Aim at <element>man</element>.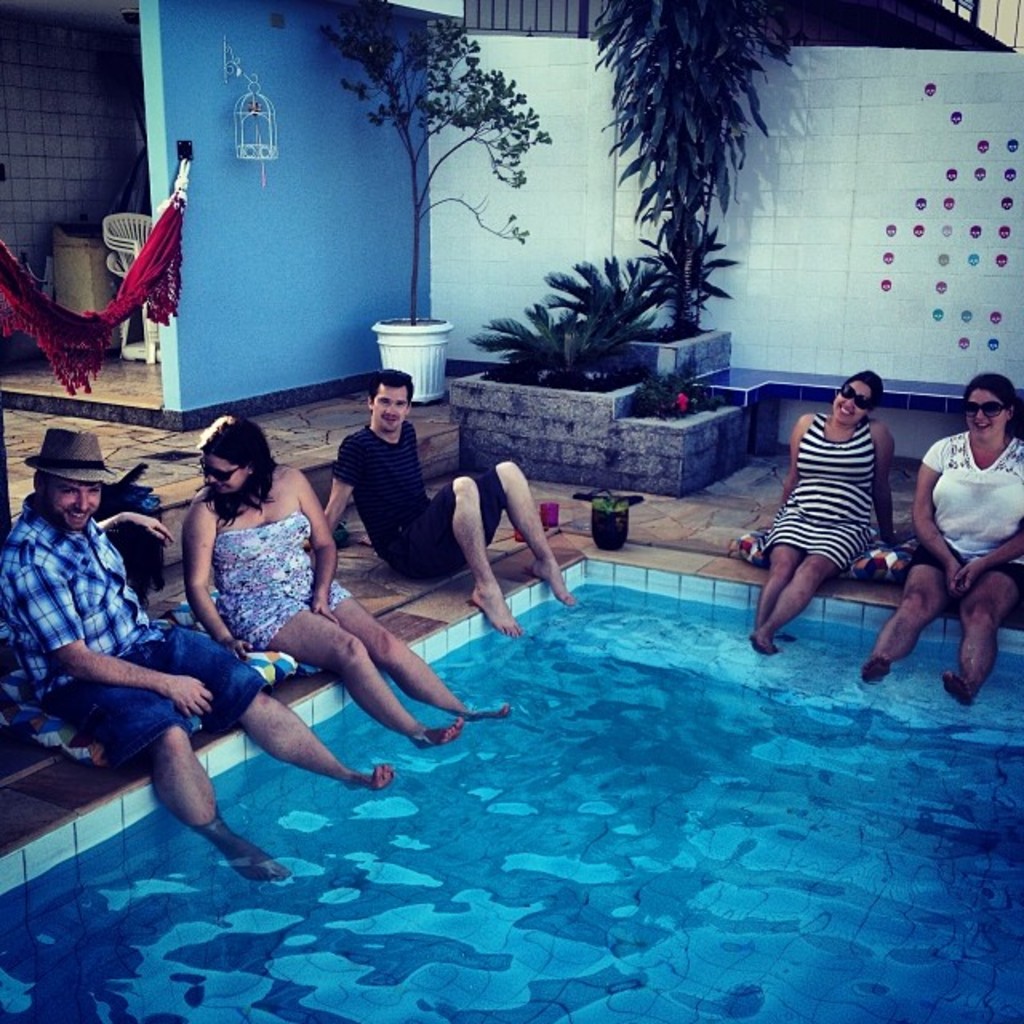
Aimed at <region>326, 382, 578, 632</region>.
